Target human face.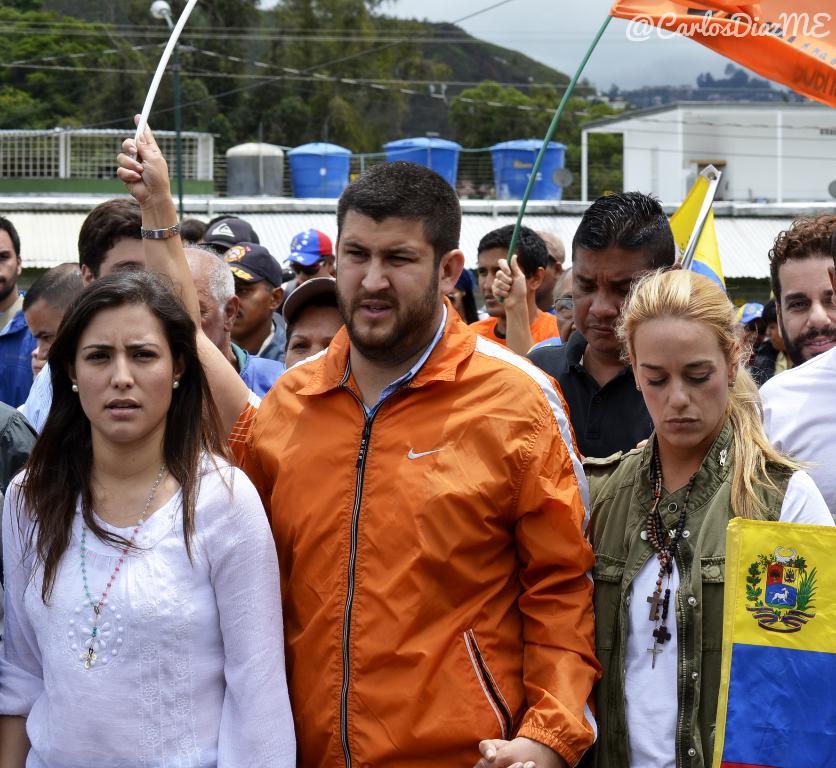
Target region: 193:285:224:342.
